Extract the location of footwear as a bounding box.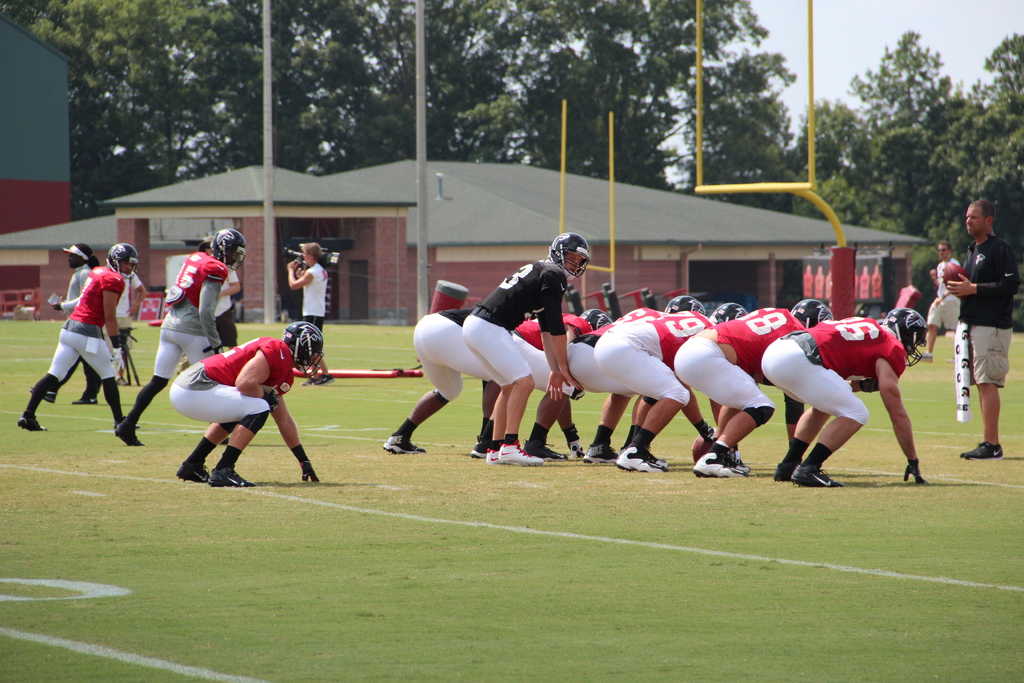
crop(616, 441, 653, 477).
